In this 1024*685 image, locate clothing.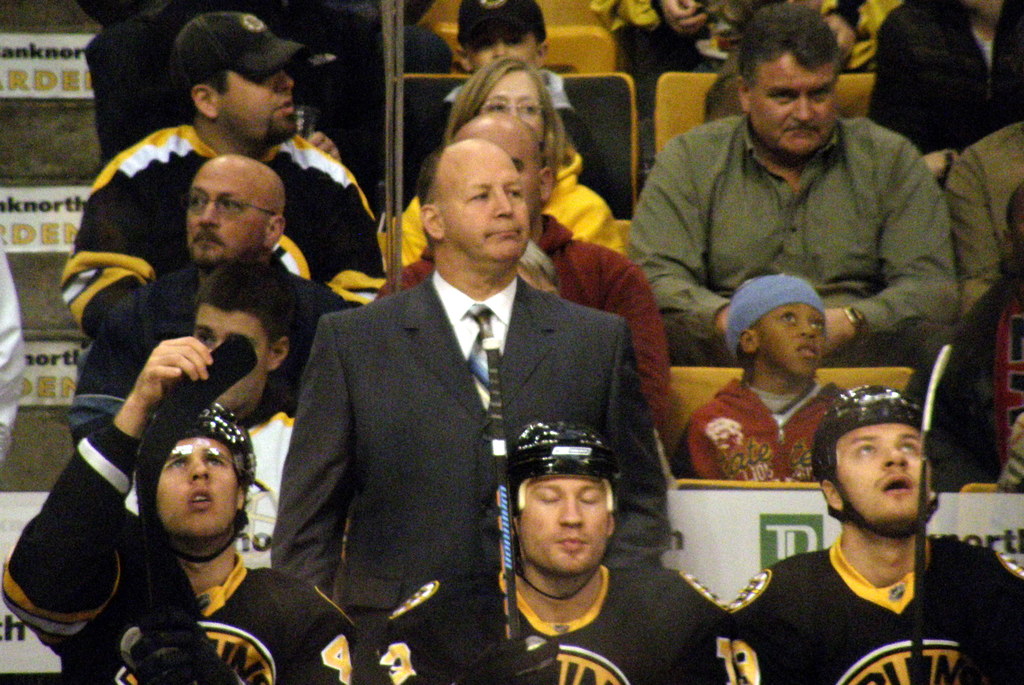
Bounding box: [273,258,662,674].
